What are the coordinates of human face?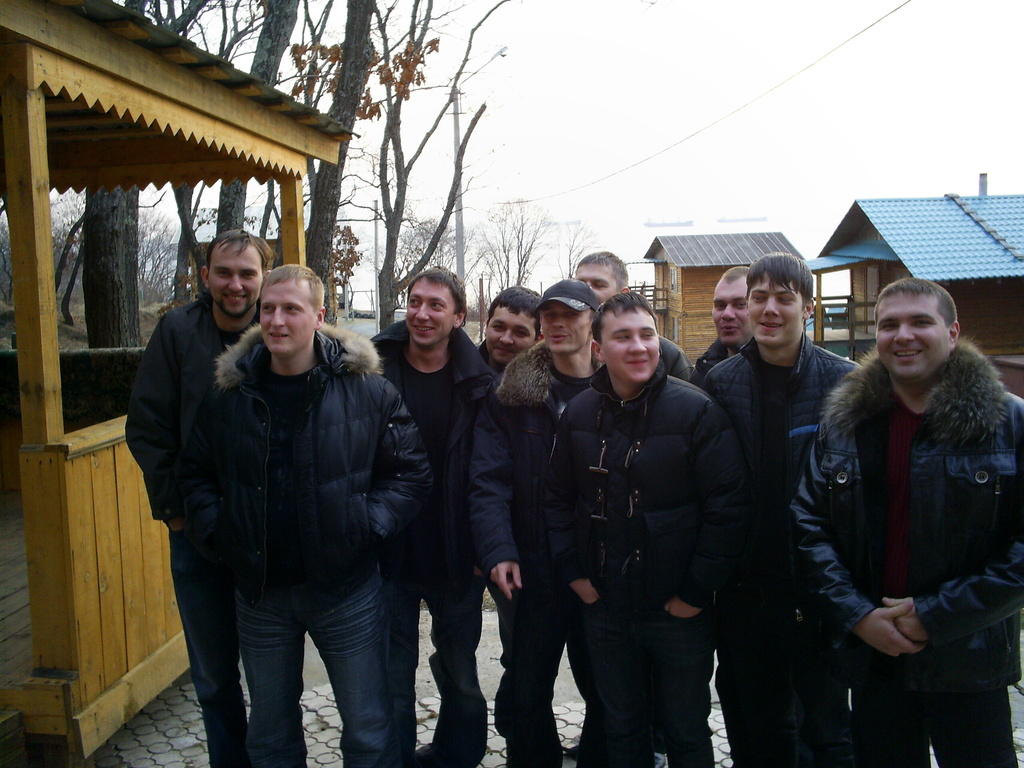
{"left": 596, "top": 307, "right": 660, "bottom": 380}.
